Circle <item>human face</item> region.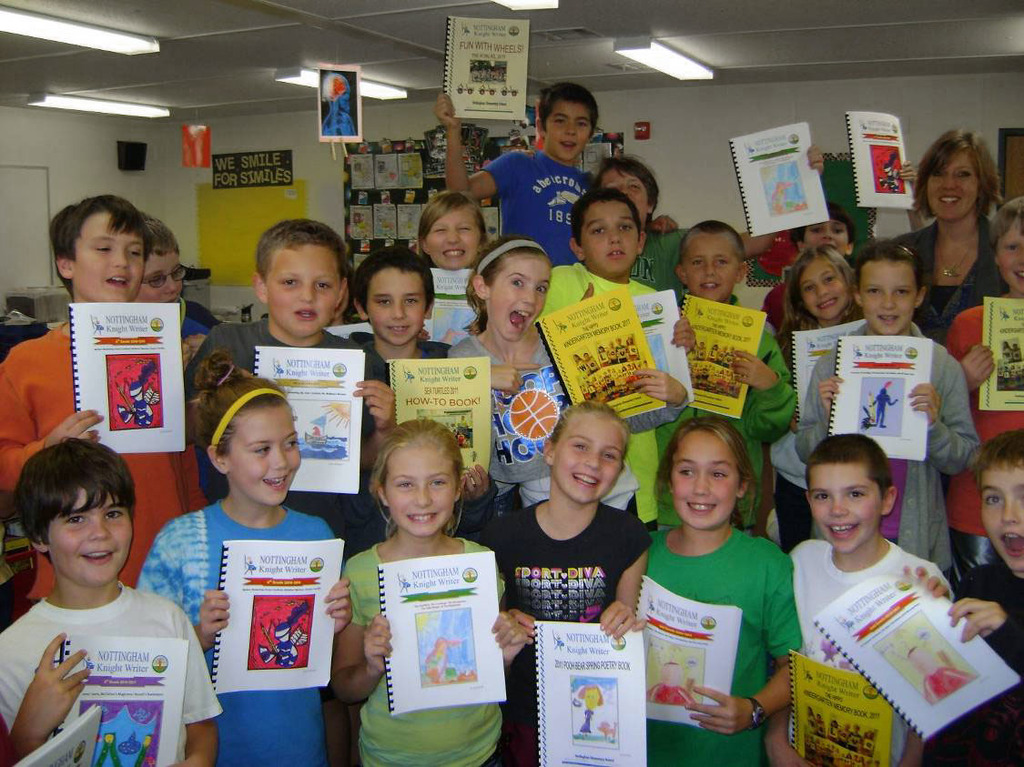
Region: box(337, 78, 351, 116).
